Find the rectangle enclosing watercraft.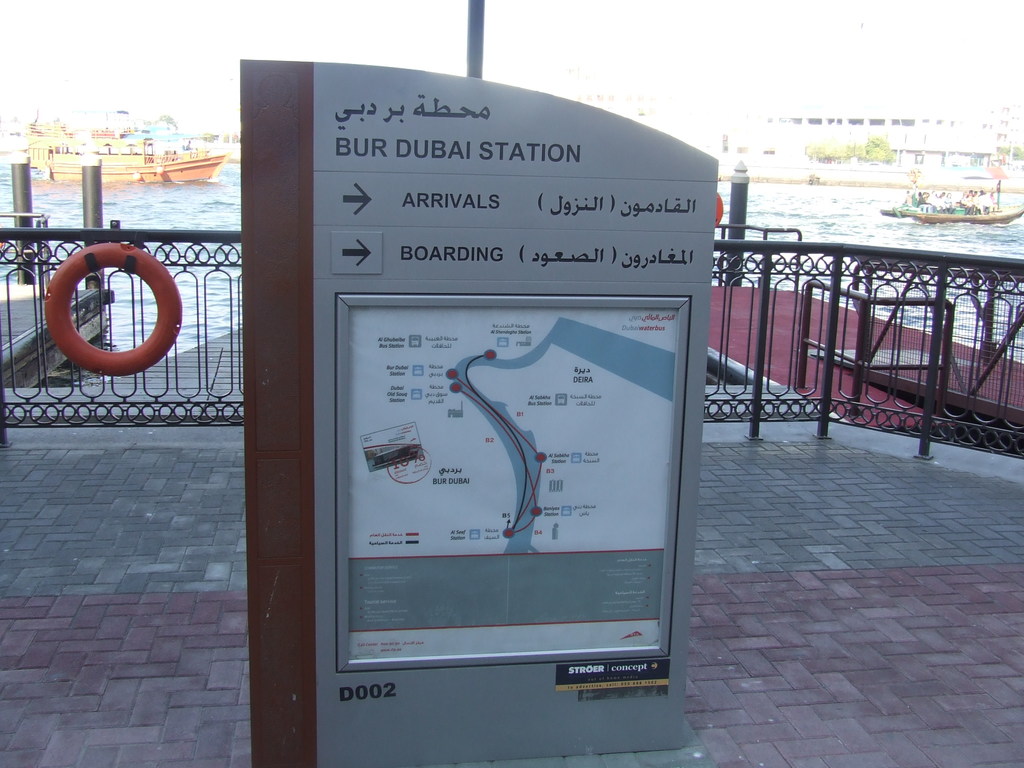
bbox=[20, 118, 228, 183].
